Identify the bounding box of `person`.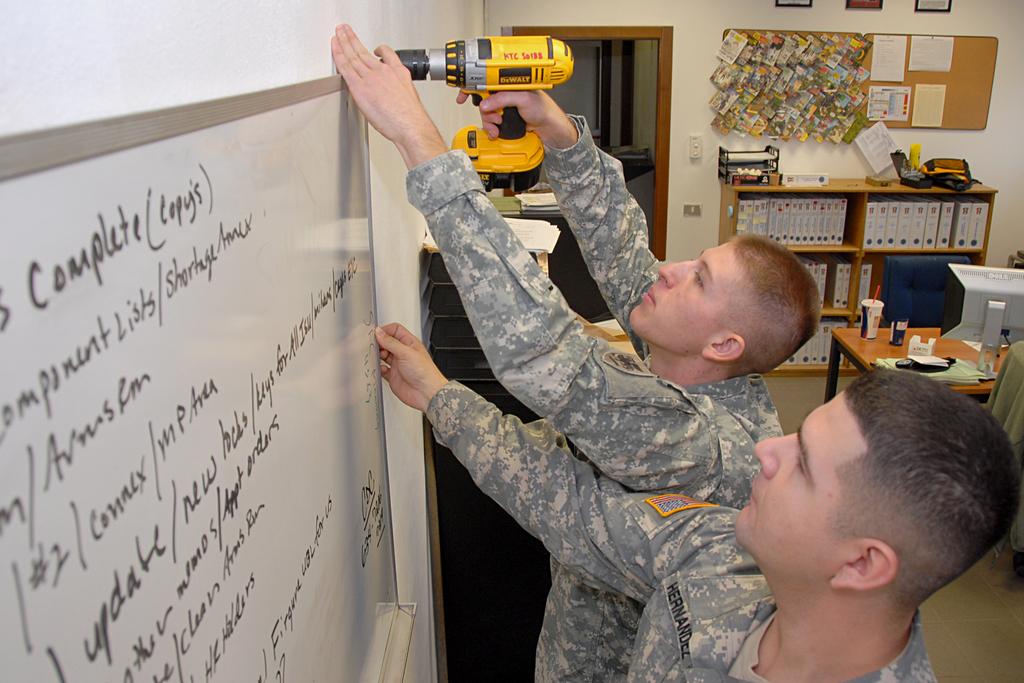
box=[322, 22, 820, 682].
